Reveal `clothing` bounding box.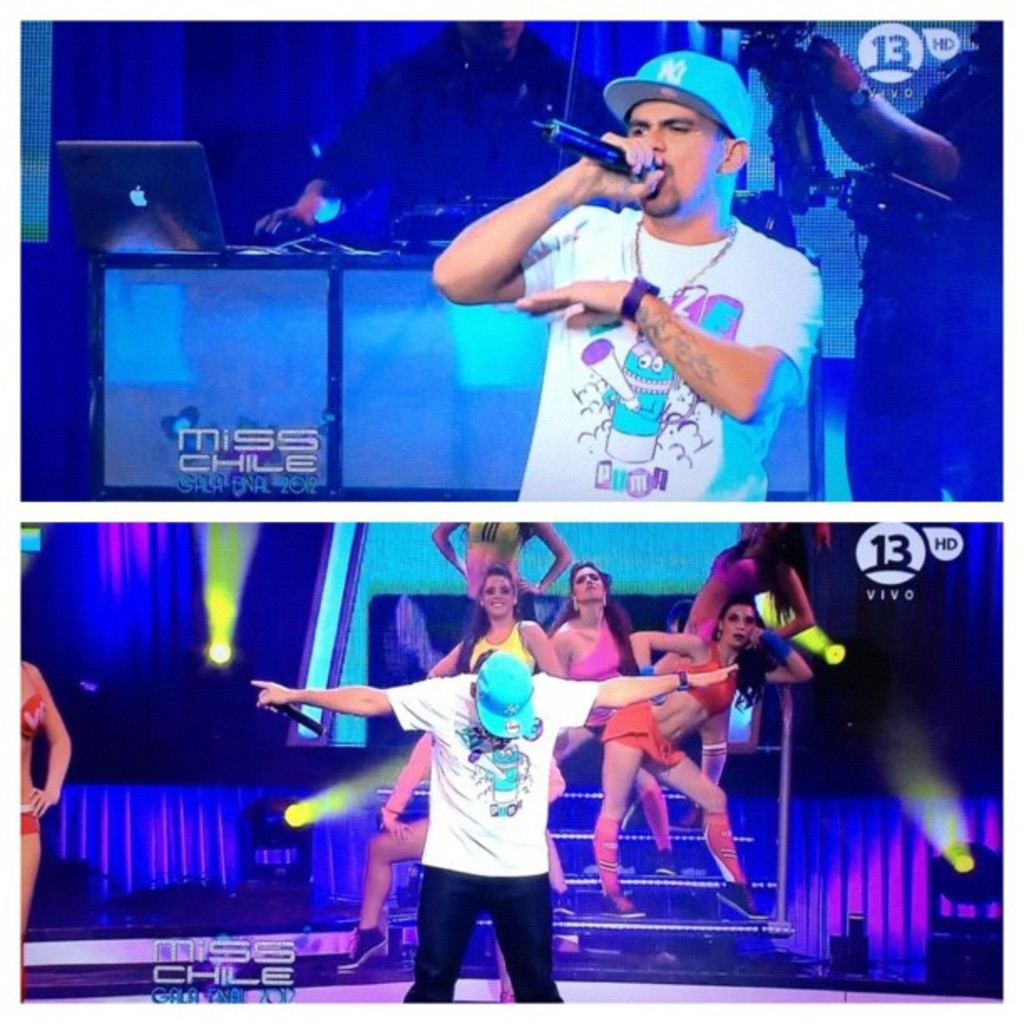
Revealed: bbox=[566, 619, 629, 728].
